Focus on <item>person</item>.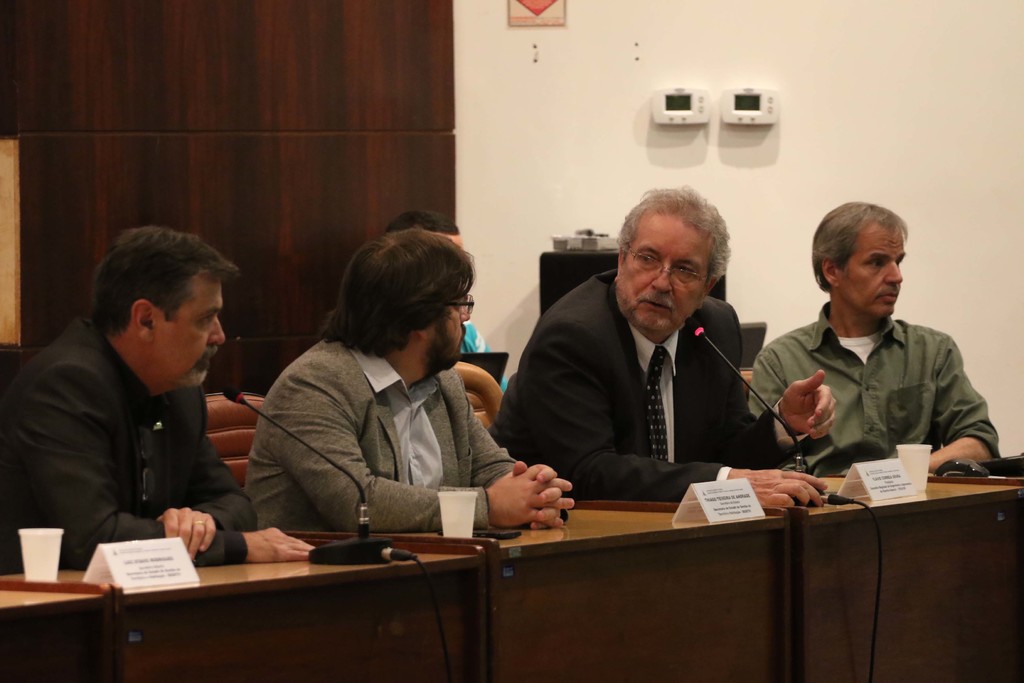
Focused at [x1=744, y1=205, x2=1002, y2=486].
